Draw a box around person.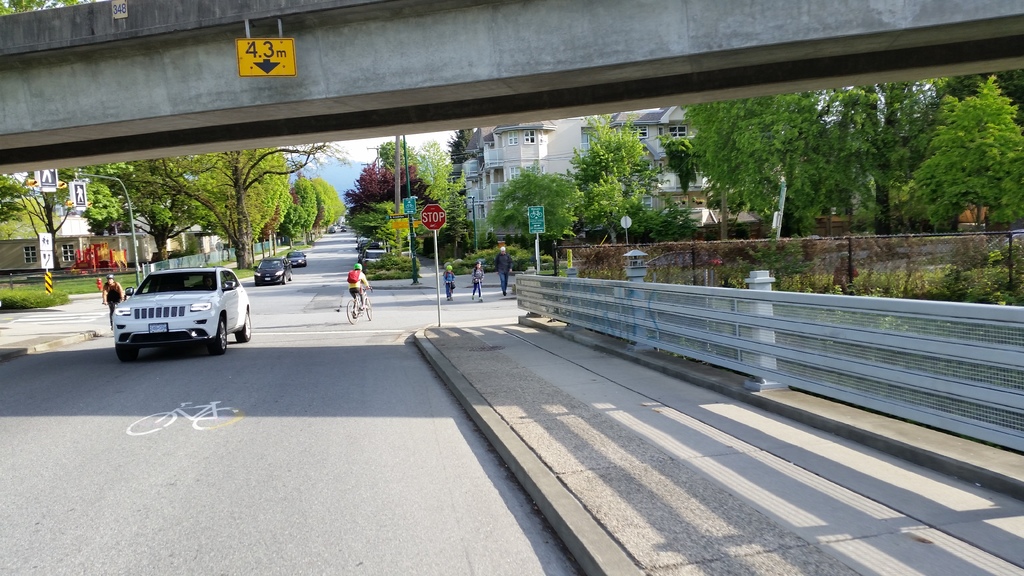
[99,271,127,323].
